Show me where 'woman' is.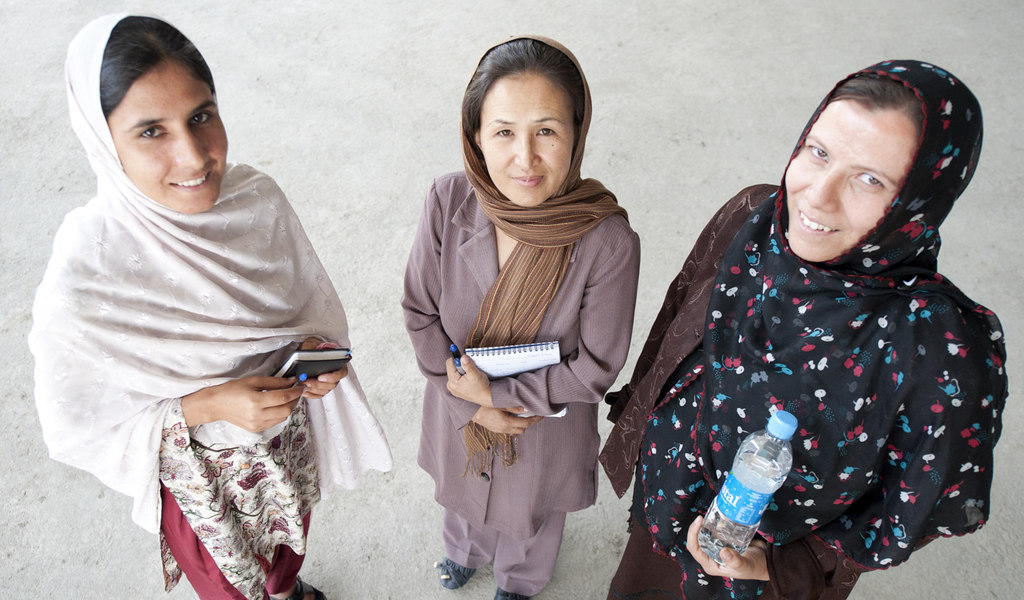
'woman' is at (597,58,1012,599).
